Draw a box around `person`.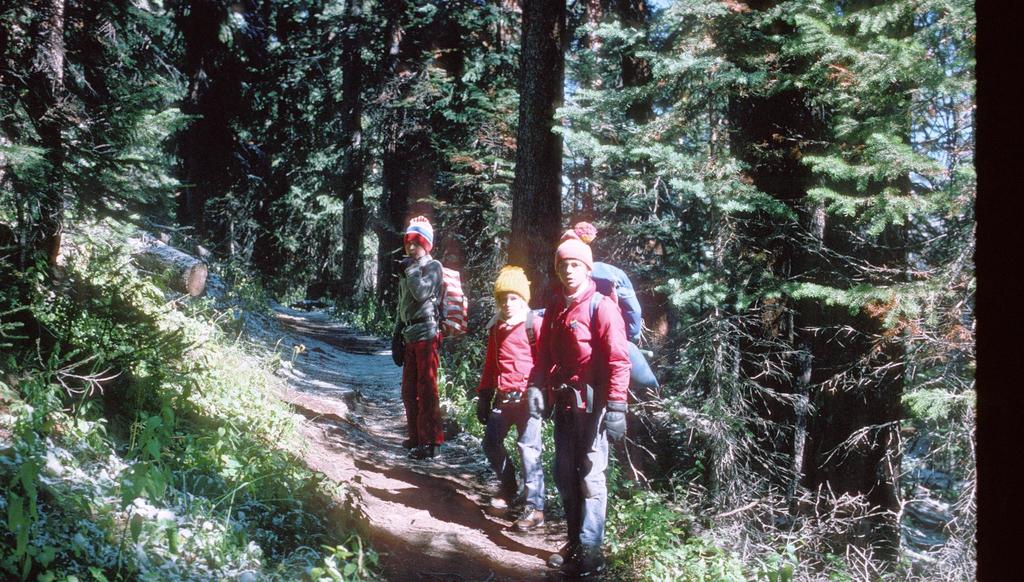
region(389, 211, 447, 469).
